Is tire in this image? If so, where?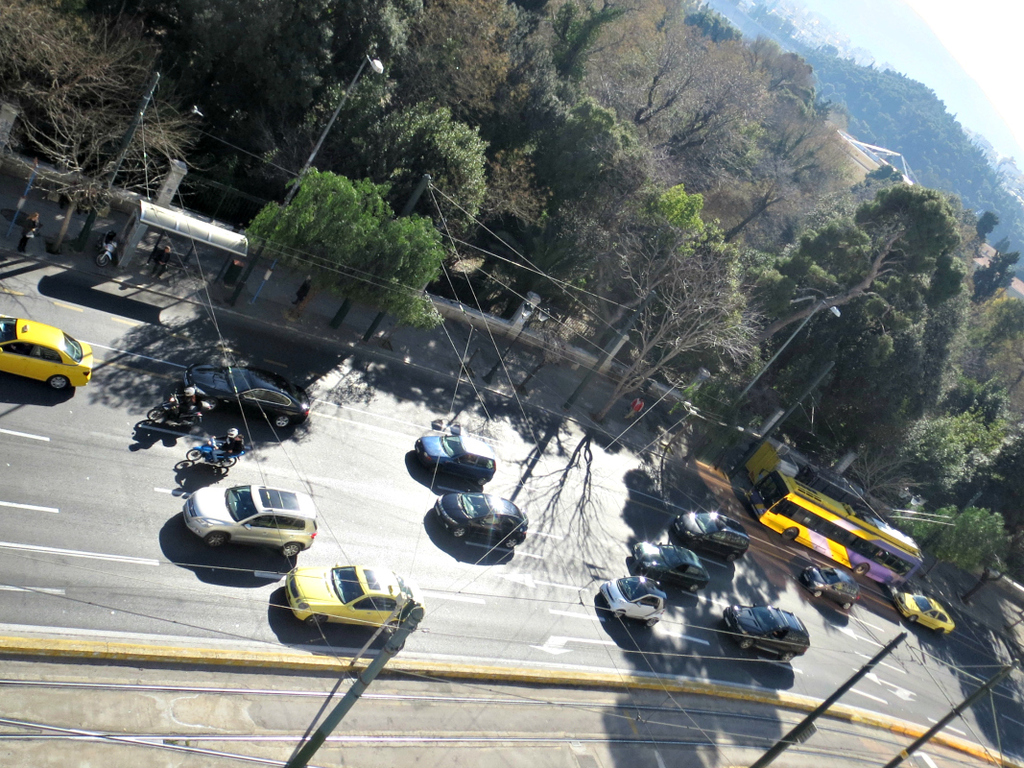
Yes, at bbox(741, 638, 750, 652).
